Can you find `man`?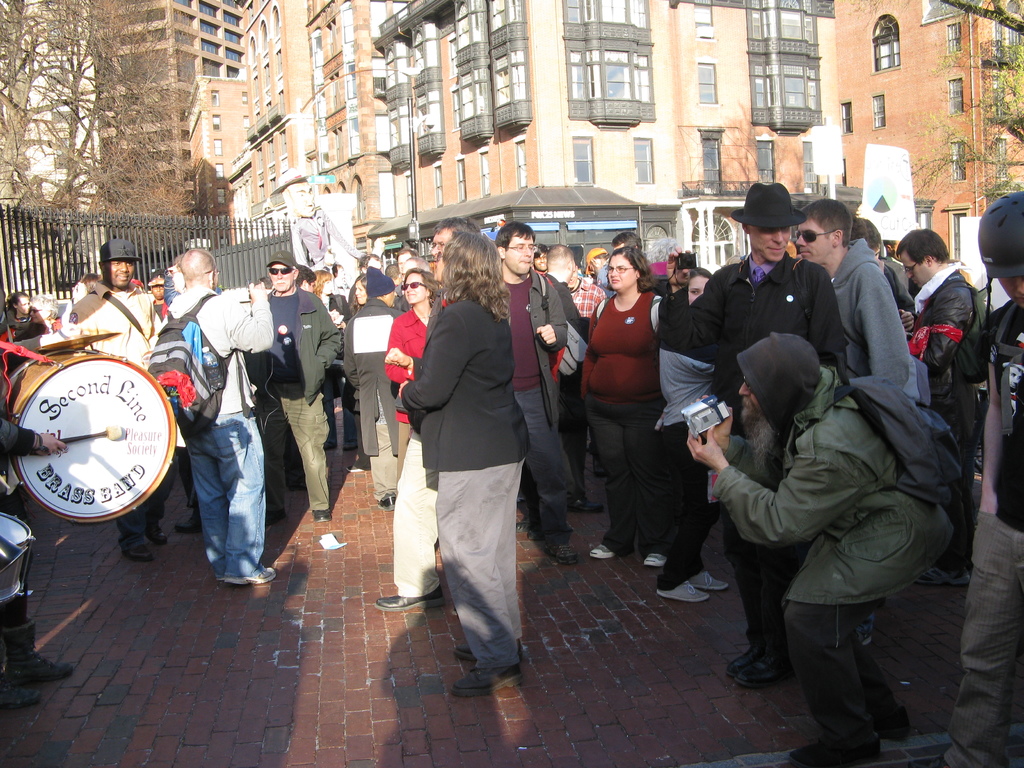
Yes, bounding box: {"left": 381, "top": 246, "right": 419, "bottom": 301}.
